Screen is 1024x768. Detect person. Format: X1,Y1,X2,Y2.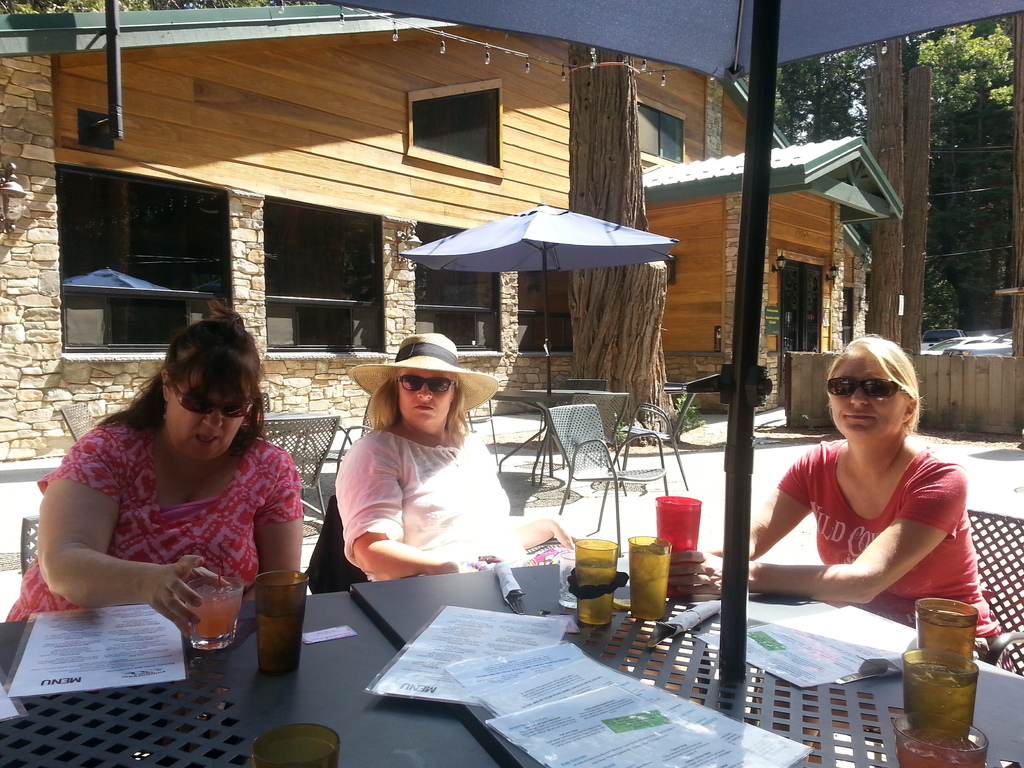
328,328,573,579.
